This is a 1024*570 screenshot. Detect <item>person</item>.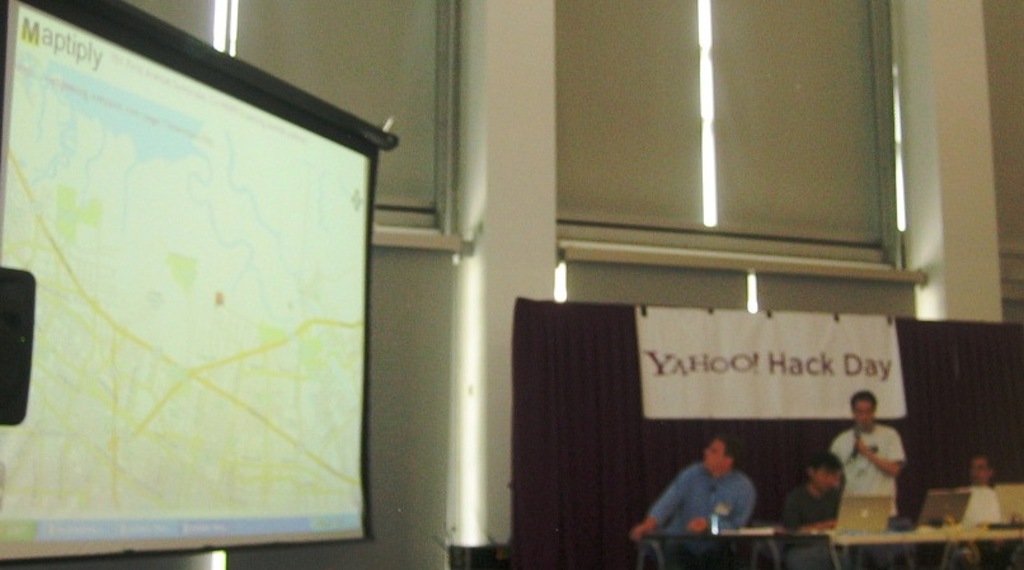
654,435,774,552.
